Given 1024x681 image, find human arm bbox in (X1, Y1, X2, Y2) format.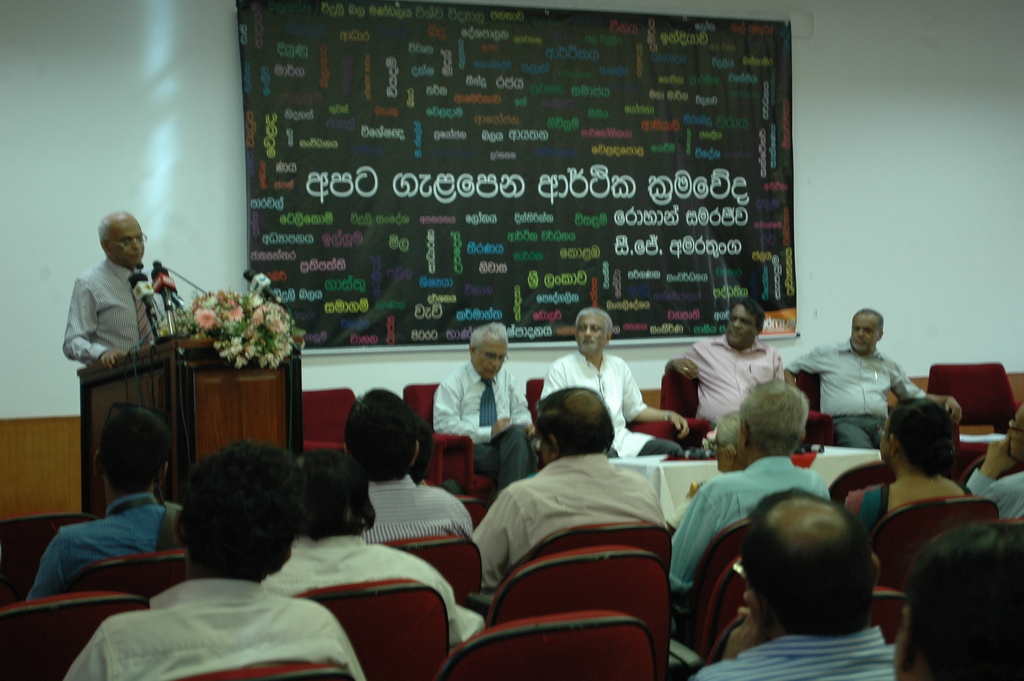
(661, 338, 703, 387).
